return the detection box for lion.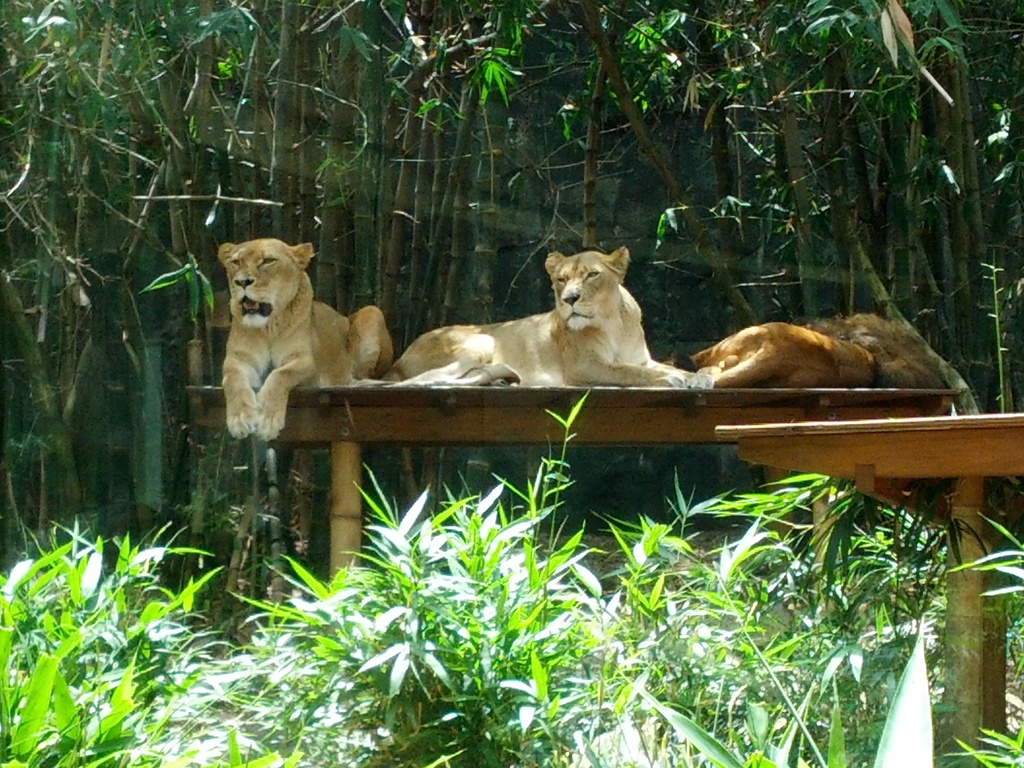
679:307:944:389.
